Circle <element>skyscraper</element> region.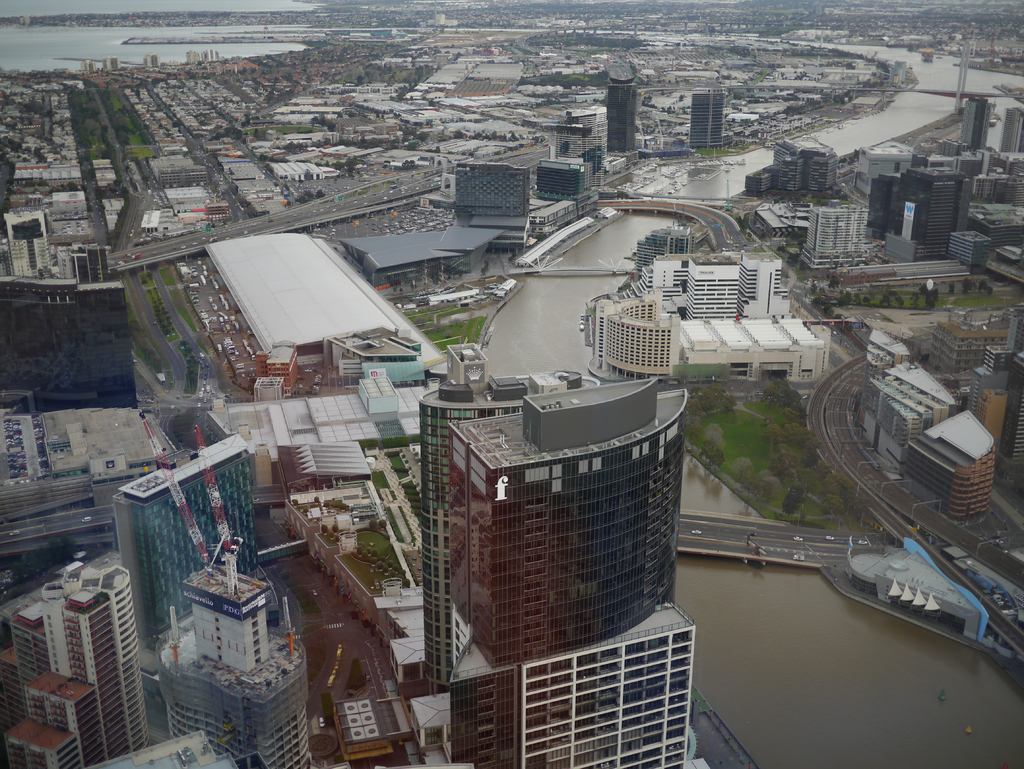
Region: region(689, 79, 727, 148).
